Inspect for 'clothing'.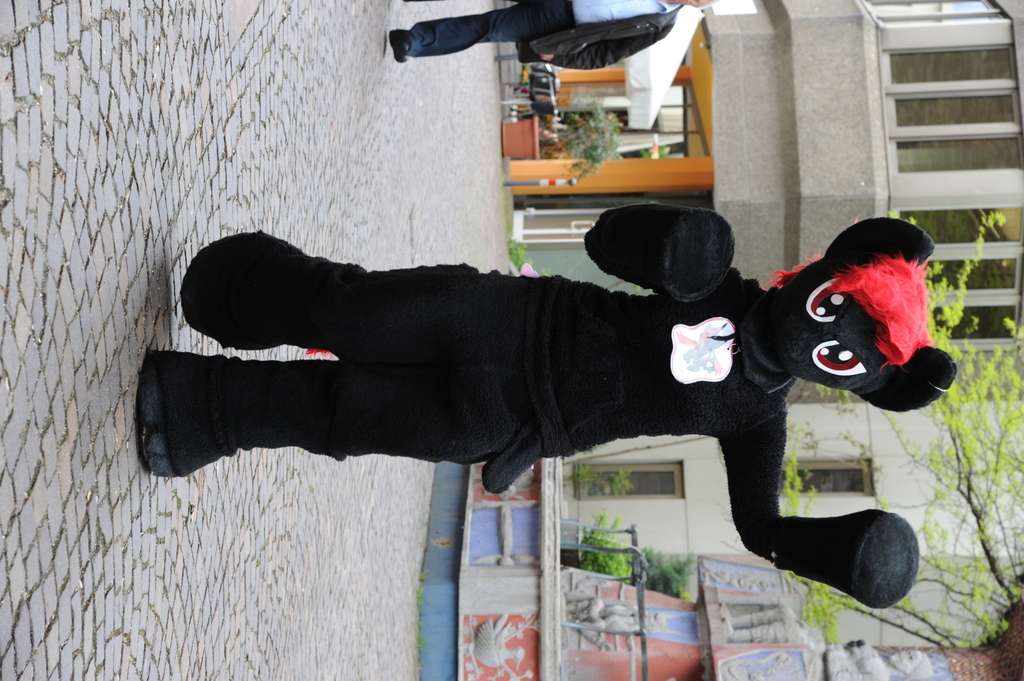
Inspection: pyautogui.locateOnScreen(405, 0, 678, 54).
